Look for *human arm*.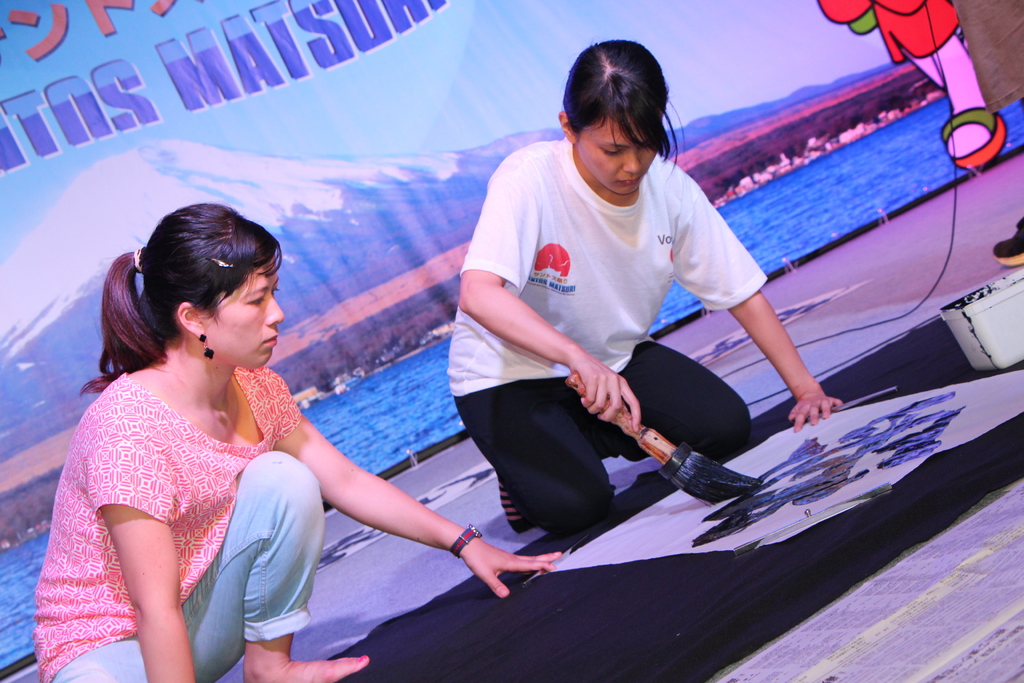
Found: pyautogui.locateOnScreen(672, 186, 844, 431).
